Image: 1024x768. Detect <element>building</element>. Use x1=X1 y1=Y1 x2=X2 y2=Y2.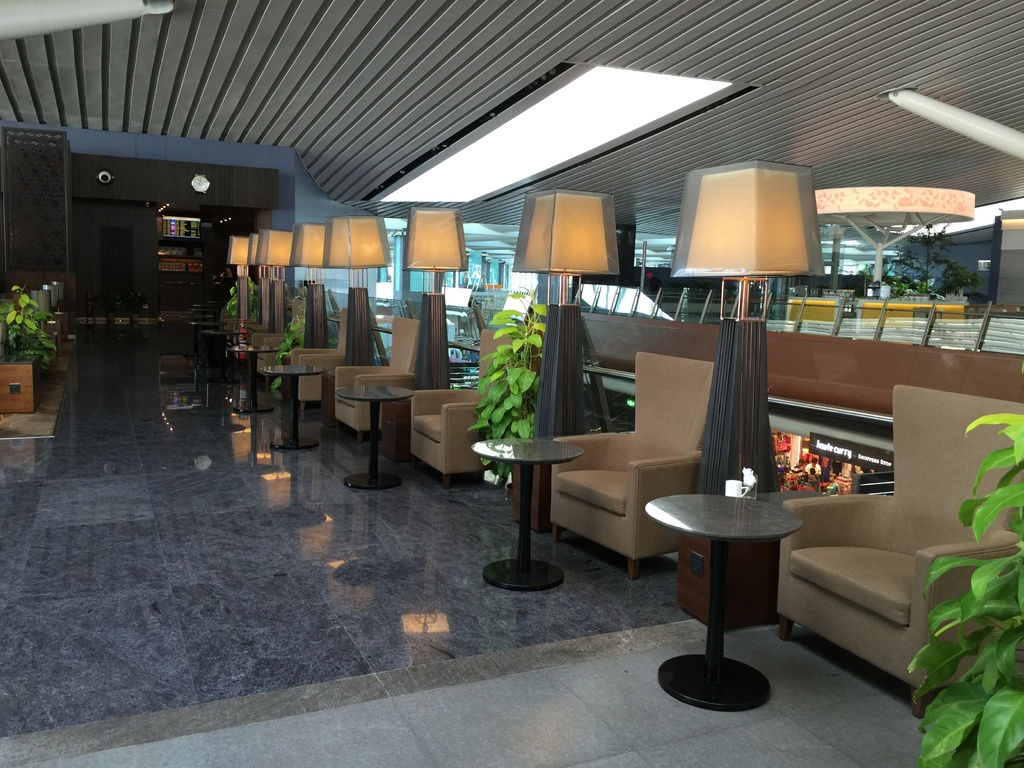
x1=0 y1=0 x2=1023 y2=767.
